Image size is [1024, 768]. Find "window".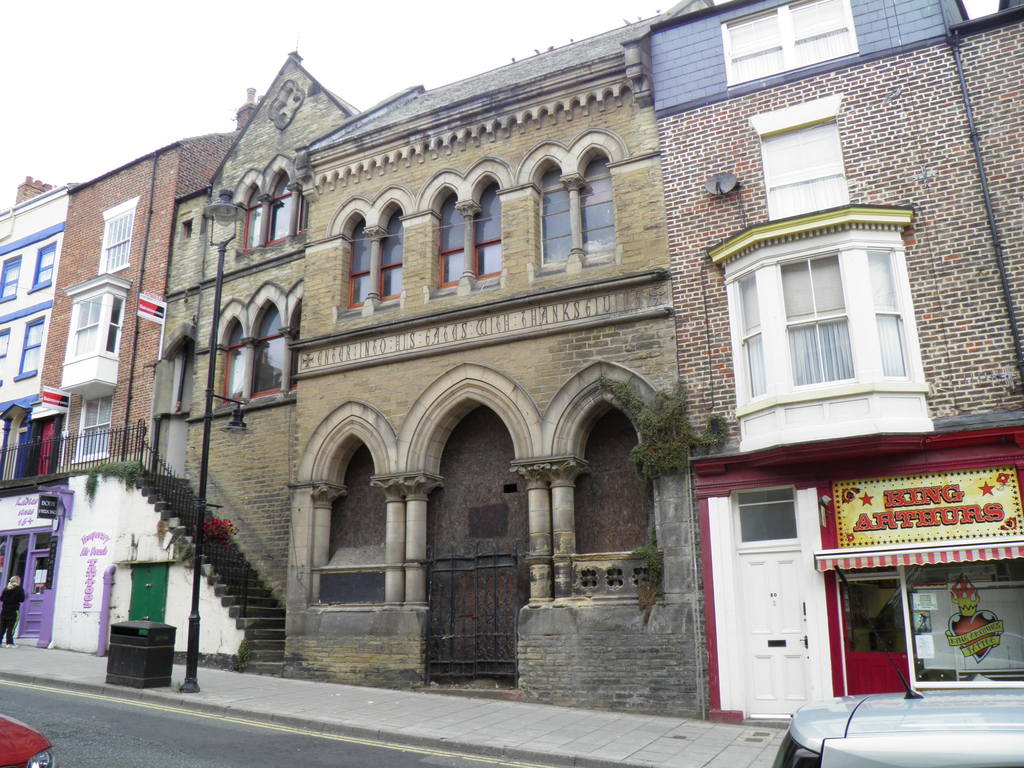
{"left": 74, "top": 297, "right": 108, "bottom": 355}.
